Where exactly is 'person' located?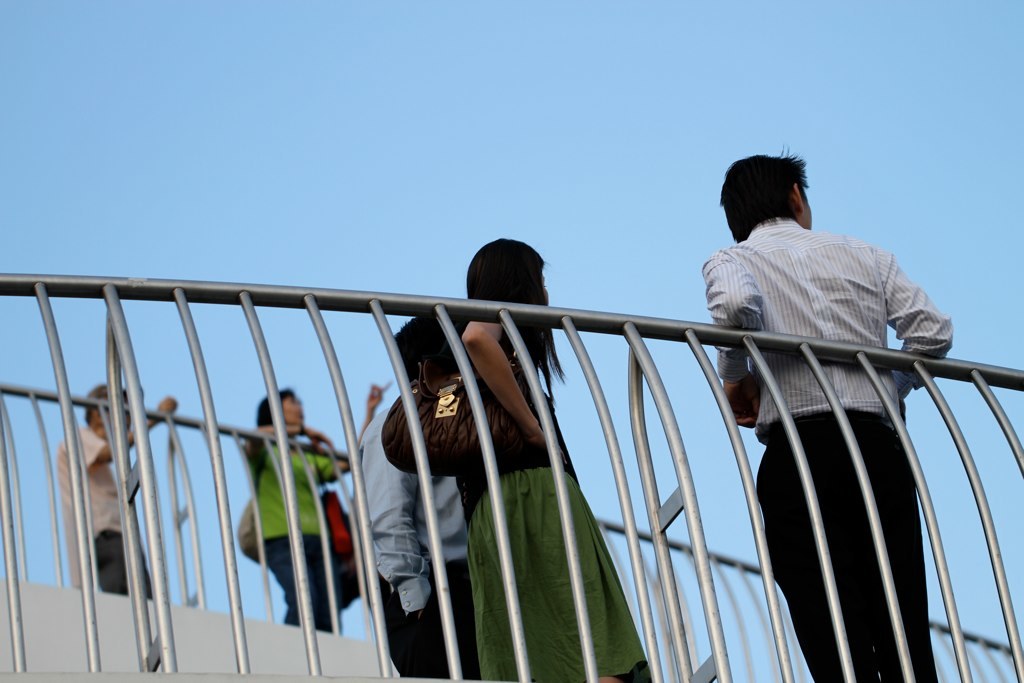
Its bounding box is detection(61, 375, 169, 600).
